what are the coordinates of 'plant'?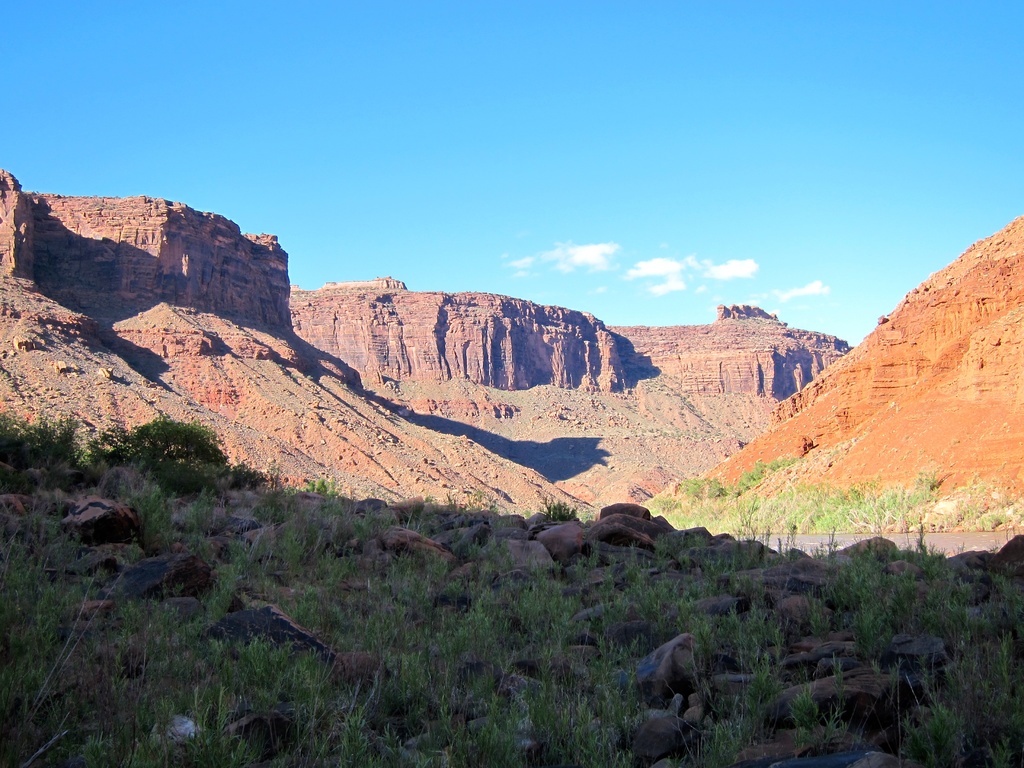
l=358, t=489, r=440, b=541.
